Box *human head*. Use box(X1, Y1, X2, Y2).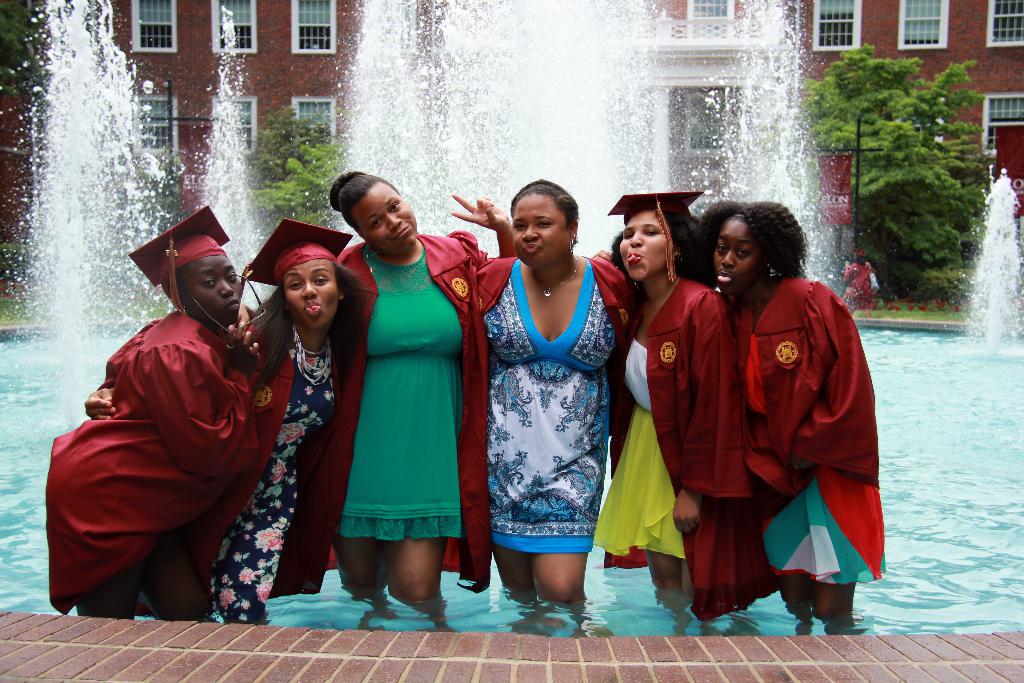
box(331, 165, 417, 260).
